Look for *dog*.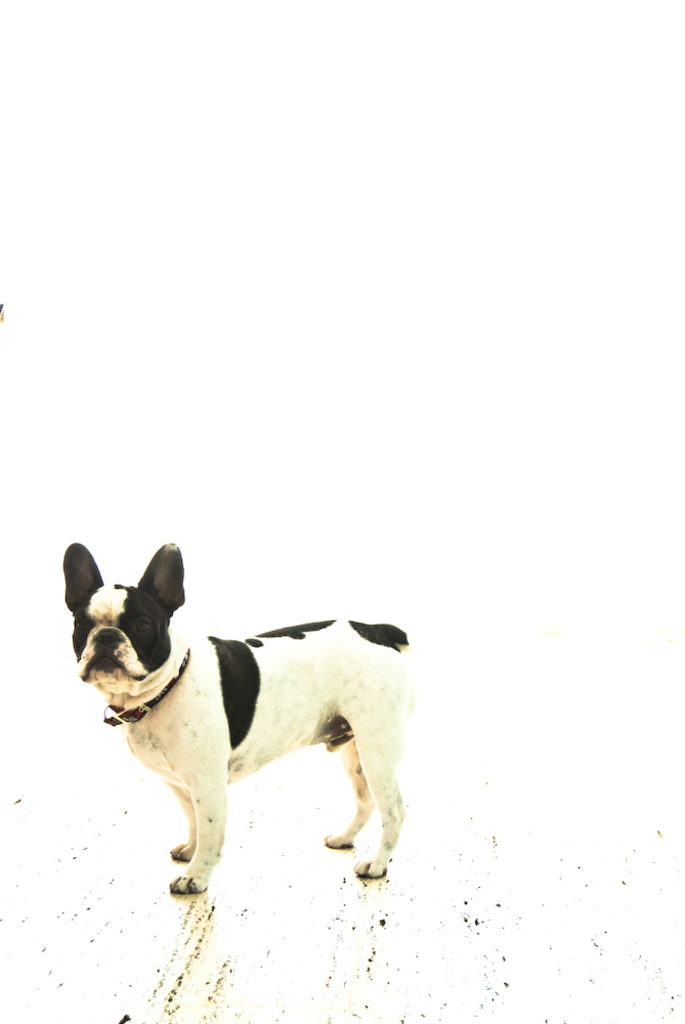
Found: region(55, 541, 415, 897).
